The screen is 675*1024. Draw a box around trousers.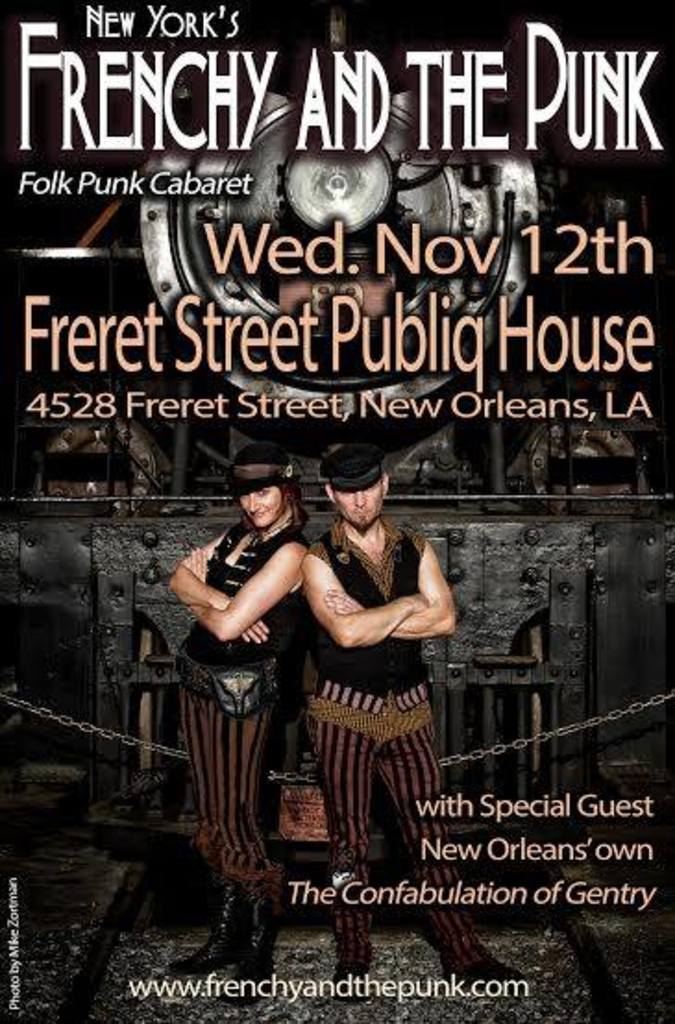
pyautogui.locateOnScreen(179, 688, 274, 884).
